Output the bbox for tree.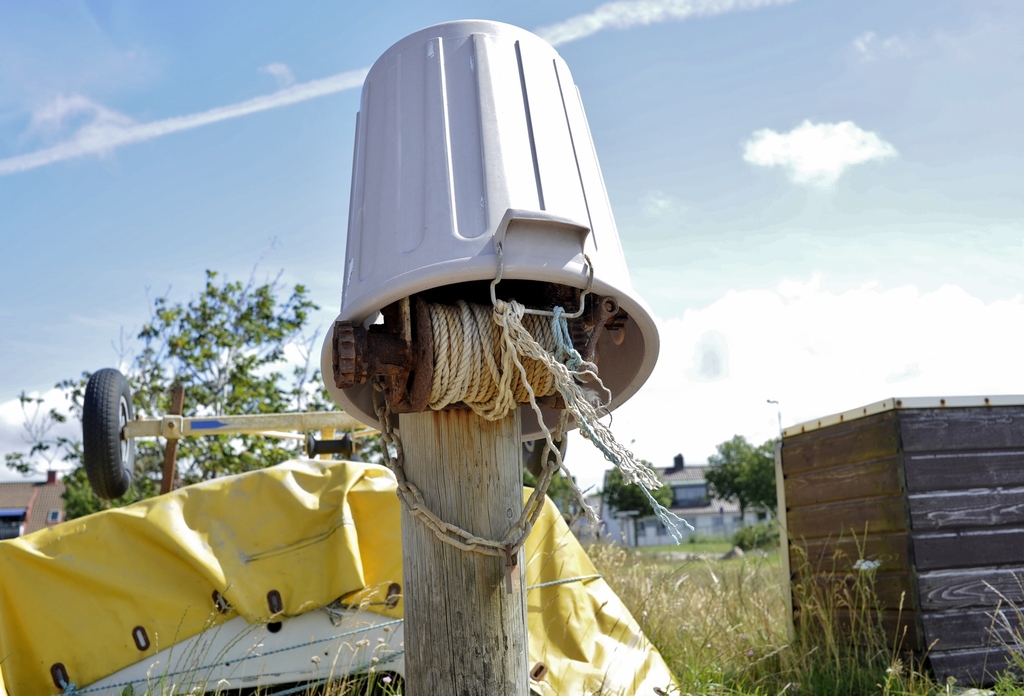
{"left": 596, "top": 453, "right": 675, "bottom": 558}.
